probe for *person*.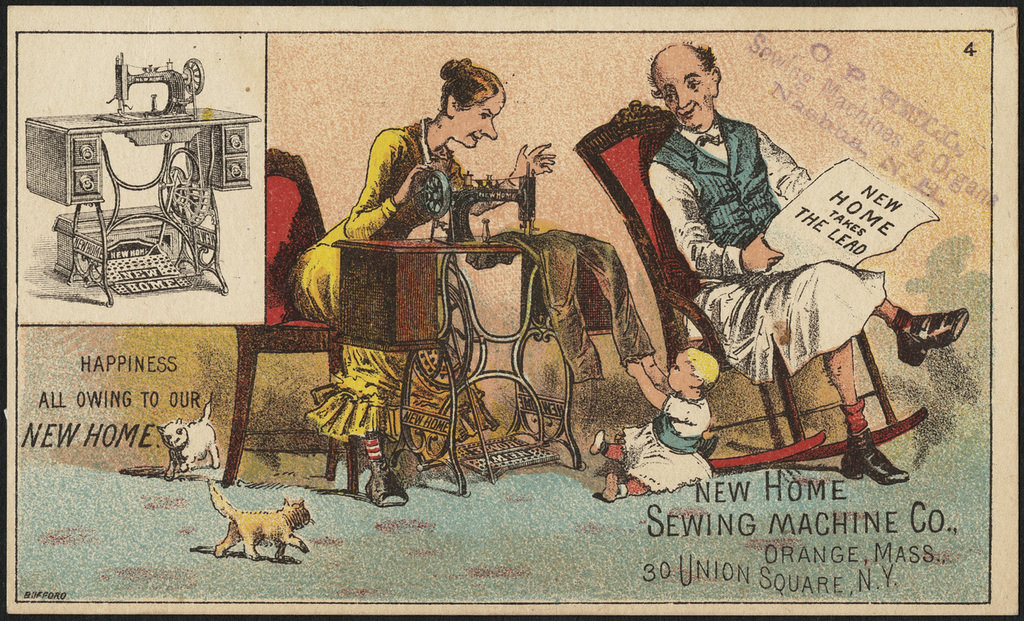
Probe result: 289:53:555:510.
